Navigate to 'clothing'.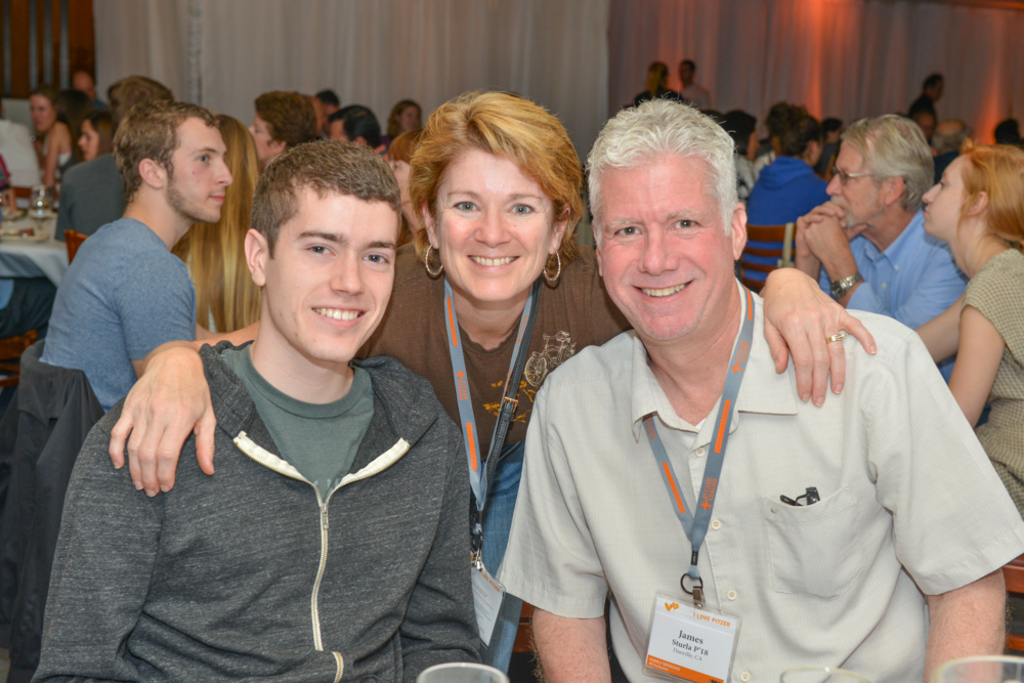
Navigation target: l=33, t=339, r=504, b=682.
